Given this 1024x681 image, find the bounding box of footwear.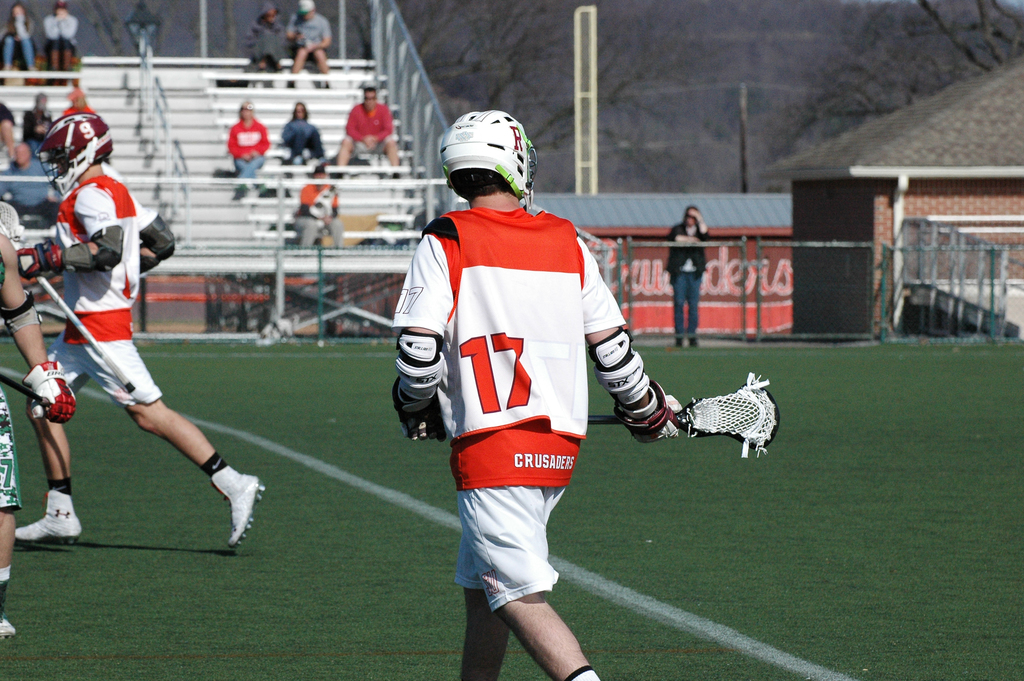
x1=0, y1=599, x2=18, y2=644.
